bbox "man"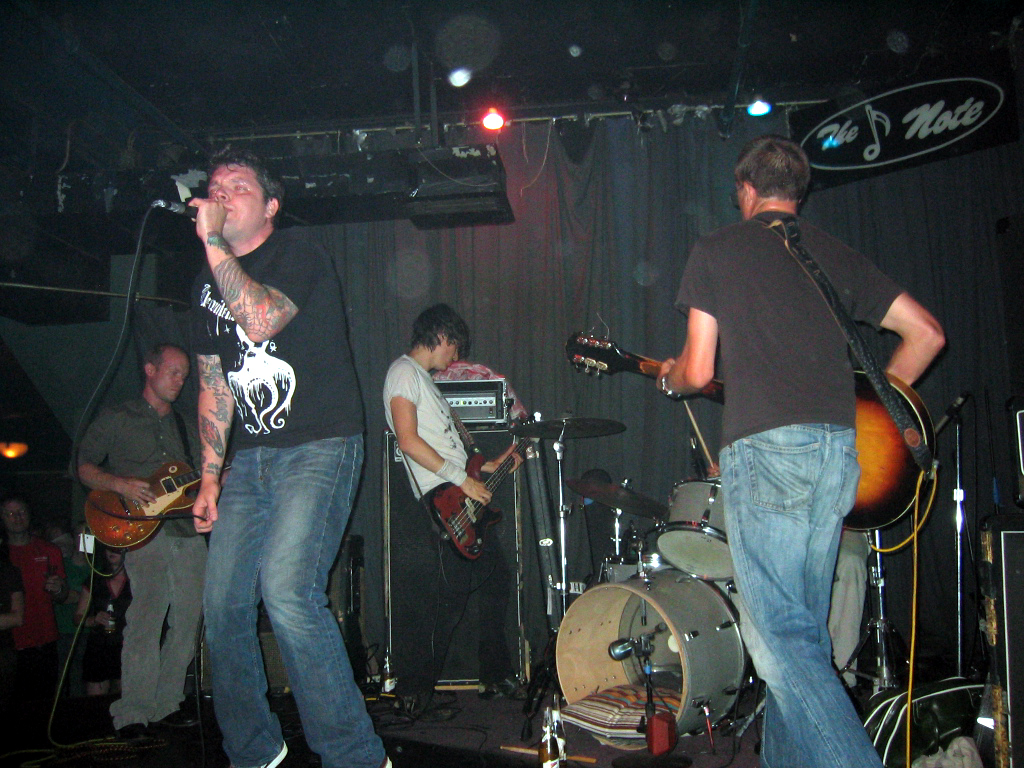
<box>79,342,208,748</box>
